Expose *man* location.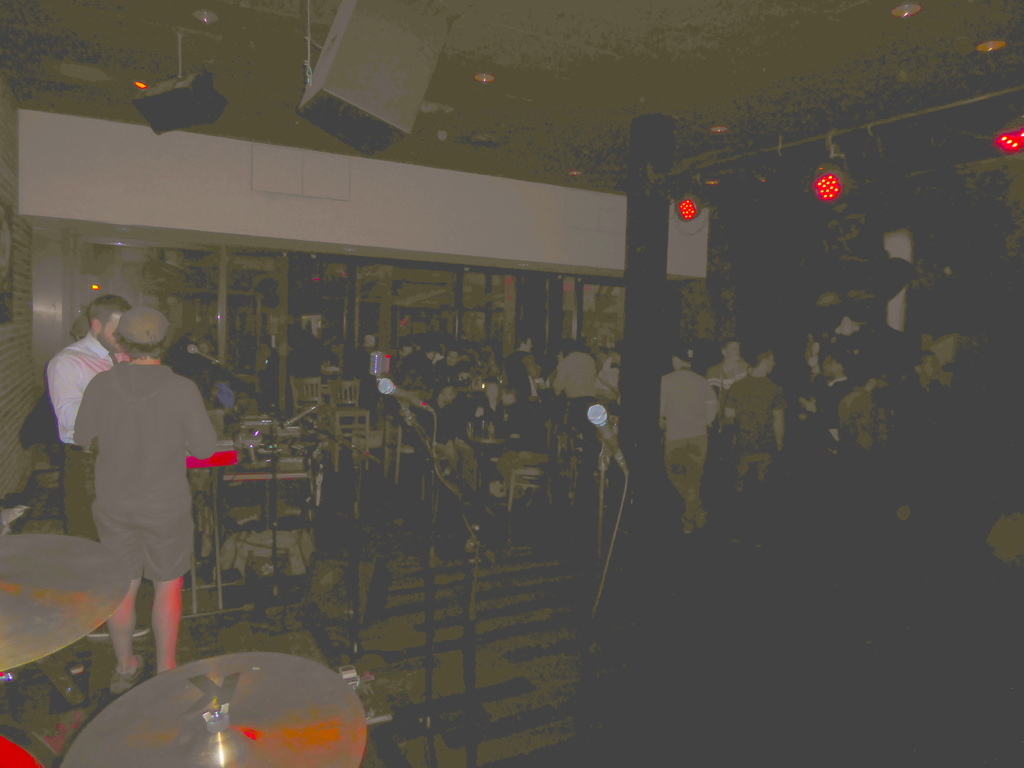
Exposed at (left=653, top=348, right=721, bottom=532).
